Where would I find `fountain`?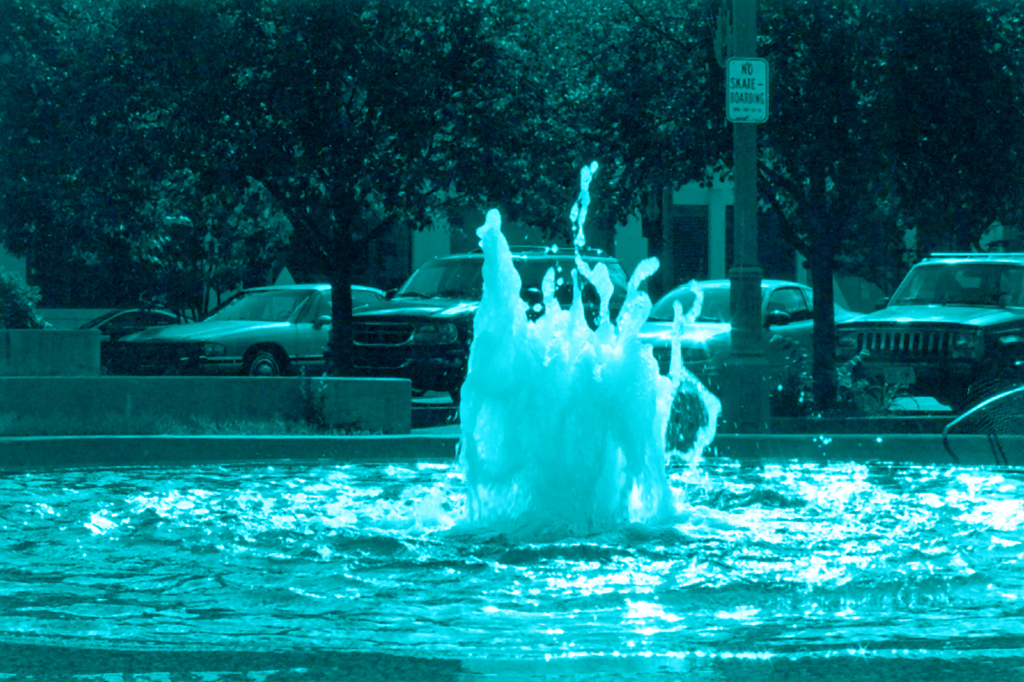
At rect(416, 183, 716, 543).
